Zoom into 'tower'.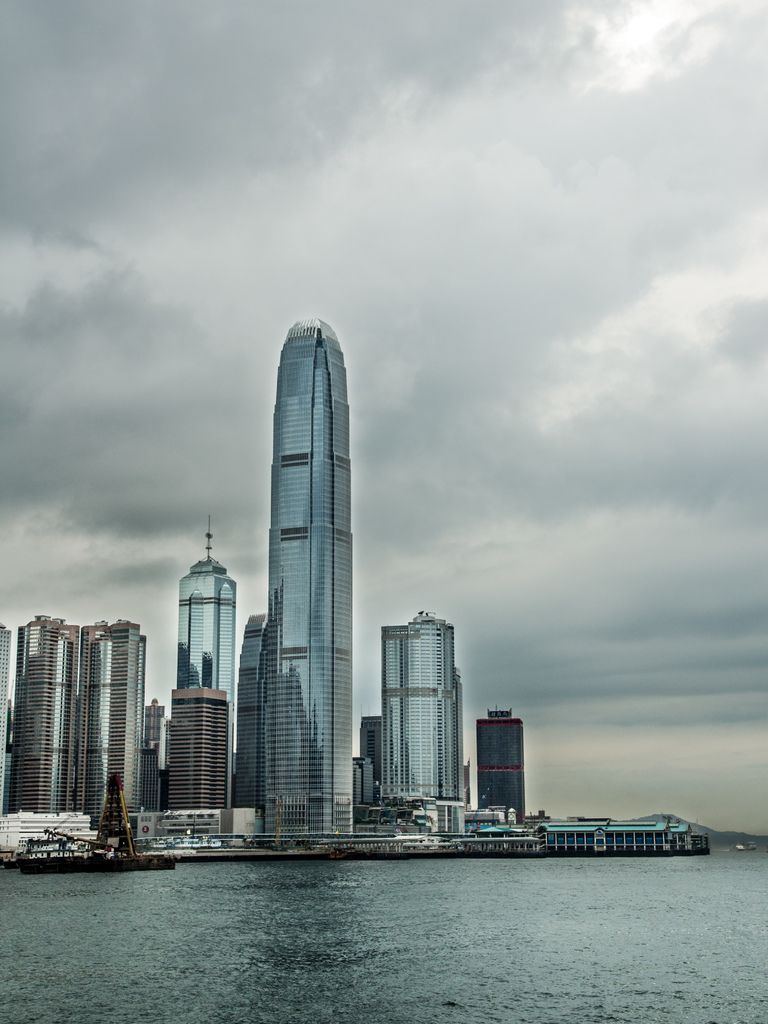
Zoom target: {"x1": 266, "y1": 319, "x2": 355, "y2": 835}.
